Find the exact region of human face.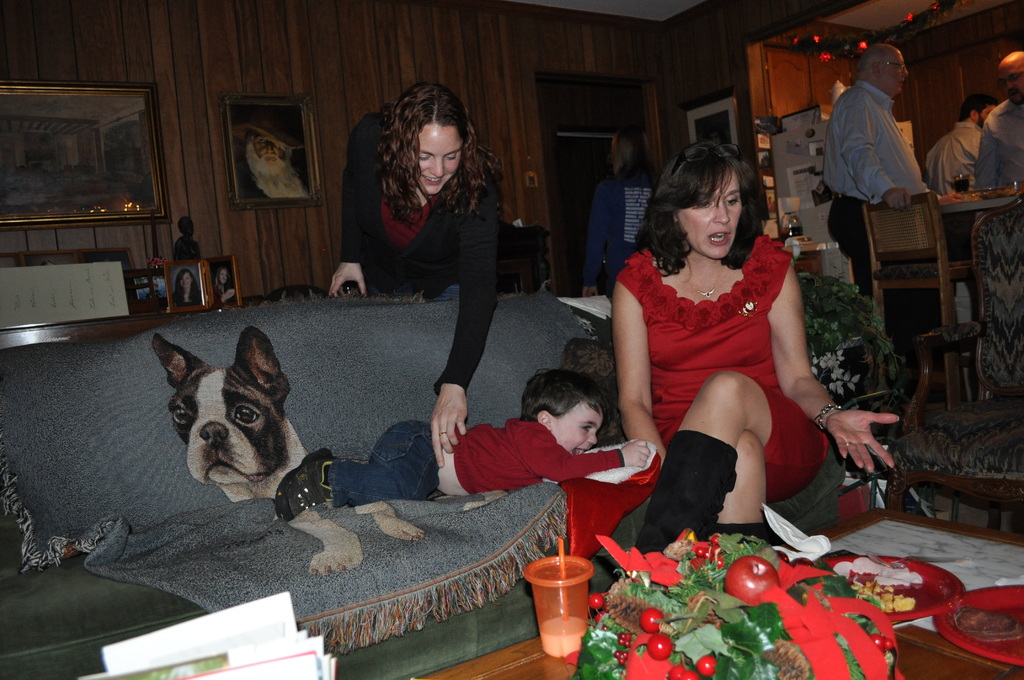
Exact region: pyautogui.locateOnScreen(682, 175, 746, 259).
